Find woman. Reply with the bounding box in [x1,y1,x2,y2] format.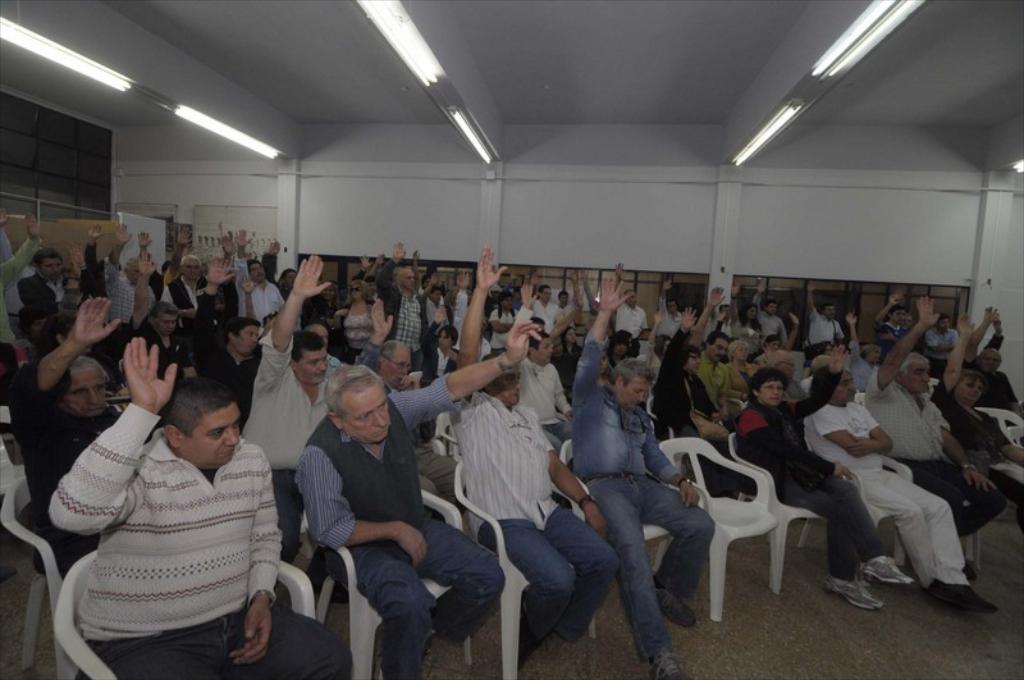
[652,305,730,462].
